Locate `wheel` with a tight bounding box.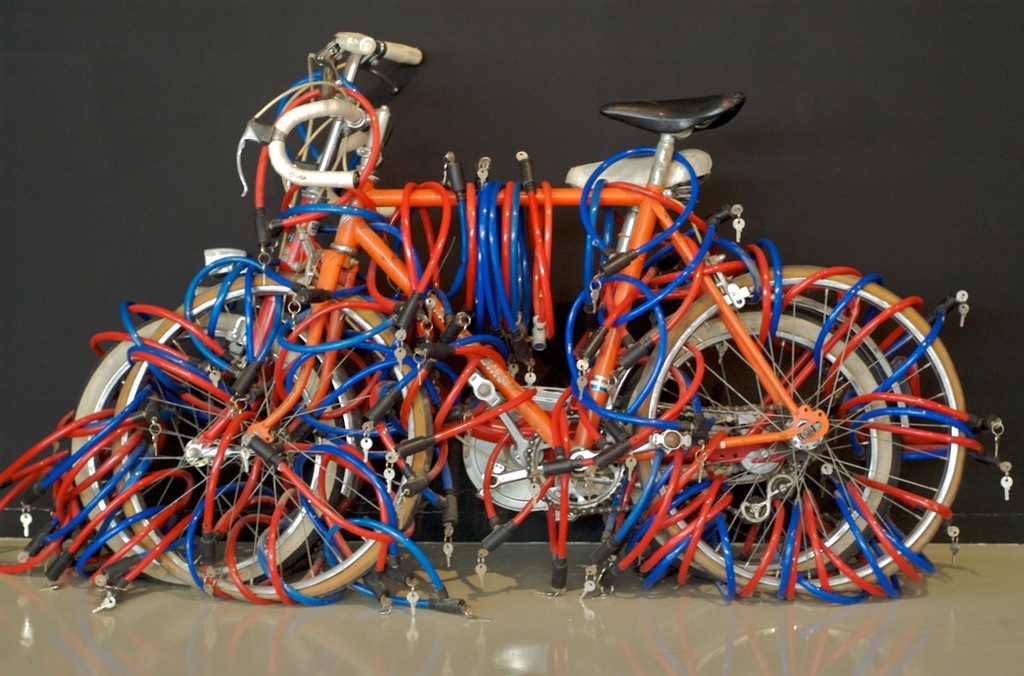
bbox(626, 310, 895, 586).
